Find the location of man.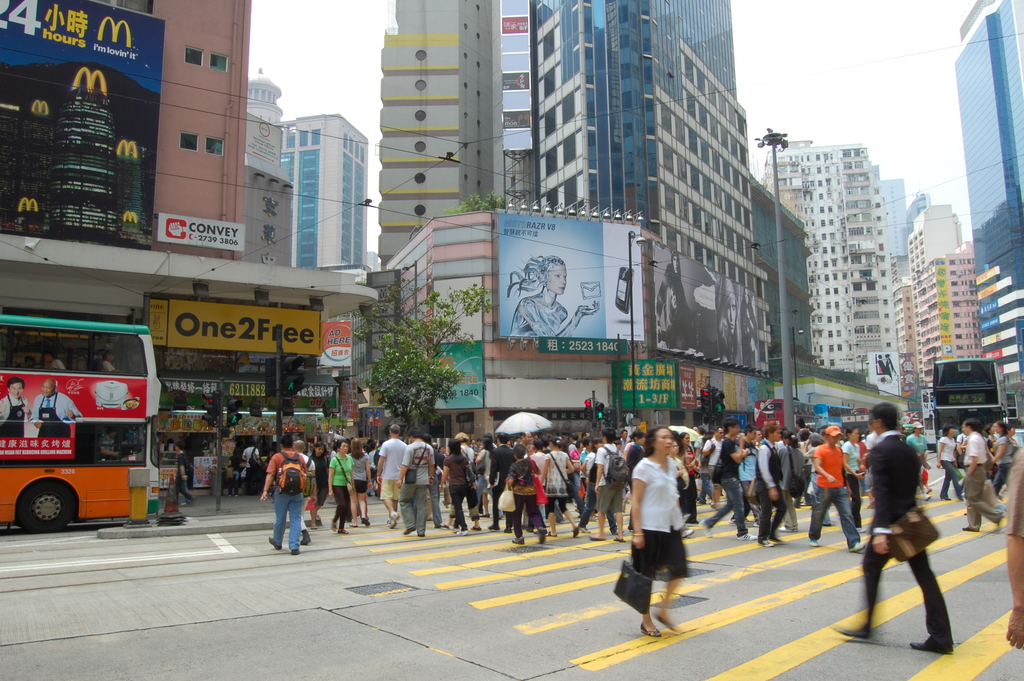
Location: [859, 406, 961, 660].
